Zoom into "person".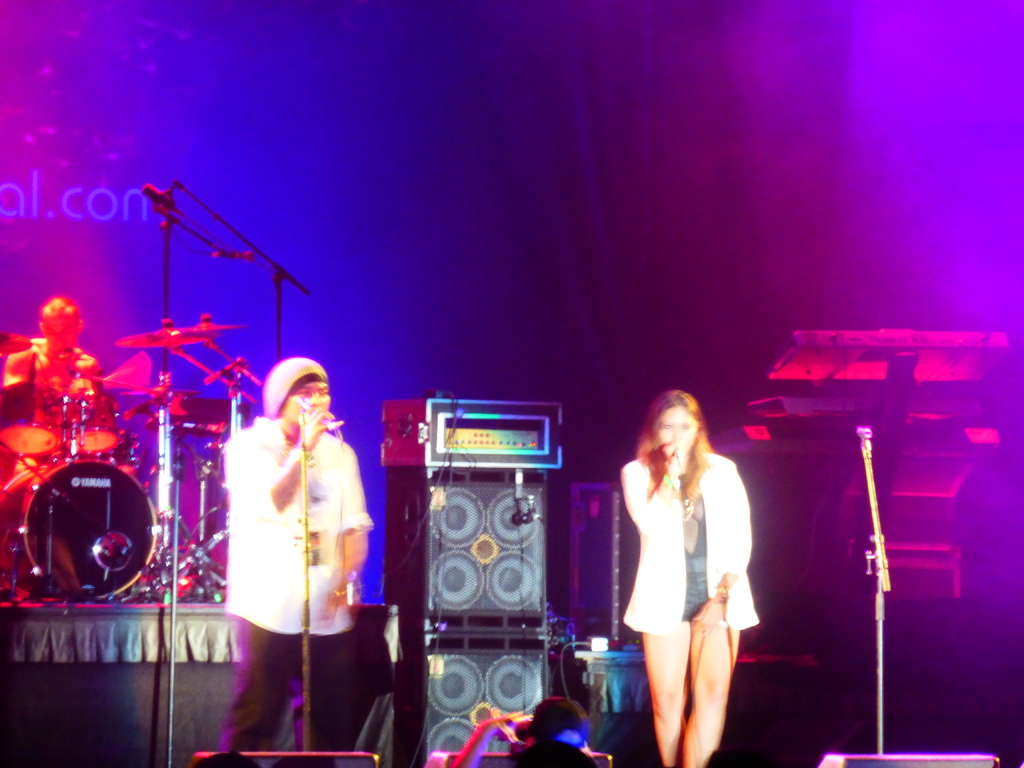
Zoom target: {"left": 621, "top": 387, "right": 762, "bottom": 767}.
